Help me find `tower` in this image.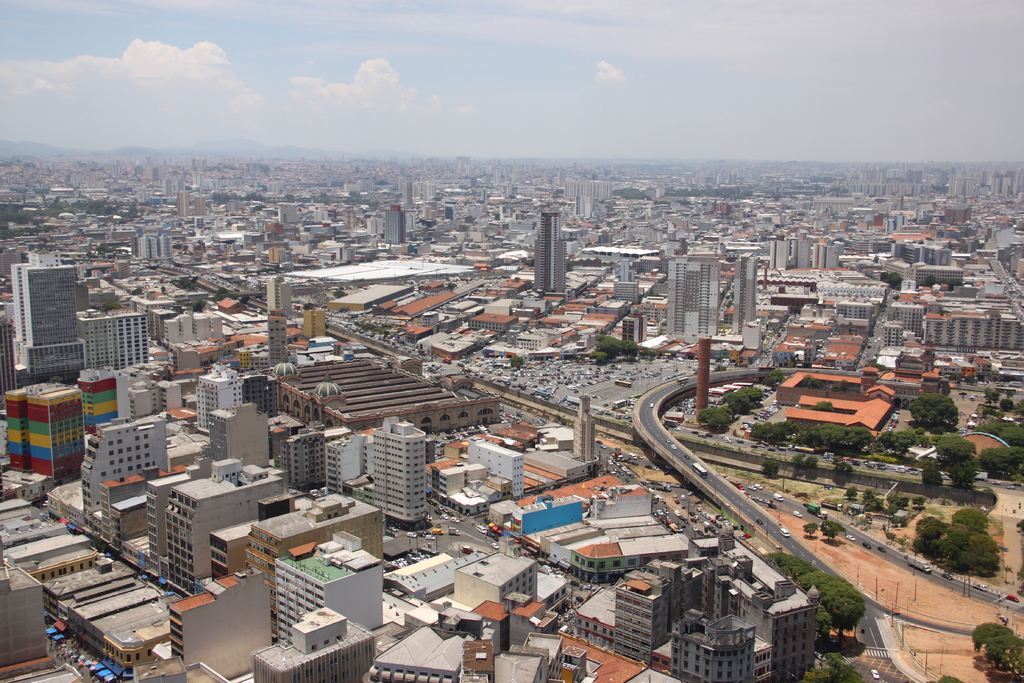
Found it: region(273, 550, 379, 655).
